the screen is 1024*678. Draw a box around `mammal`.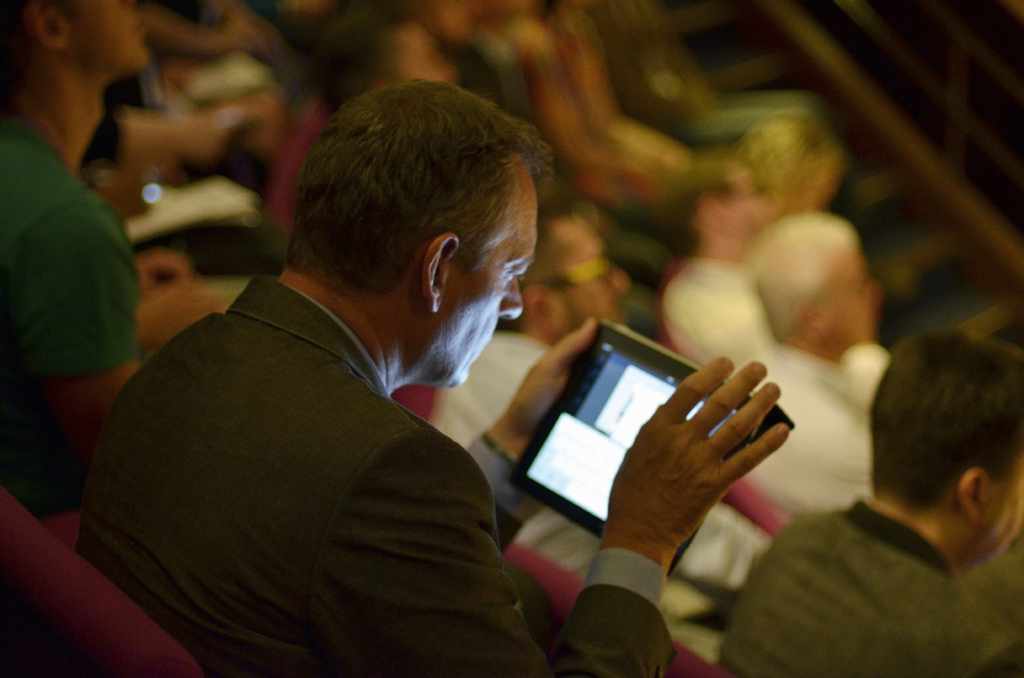
(0,0,227,517).
